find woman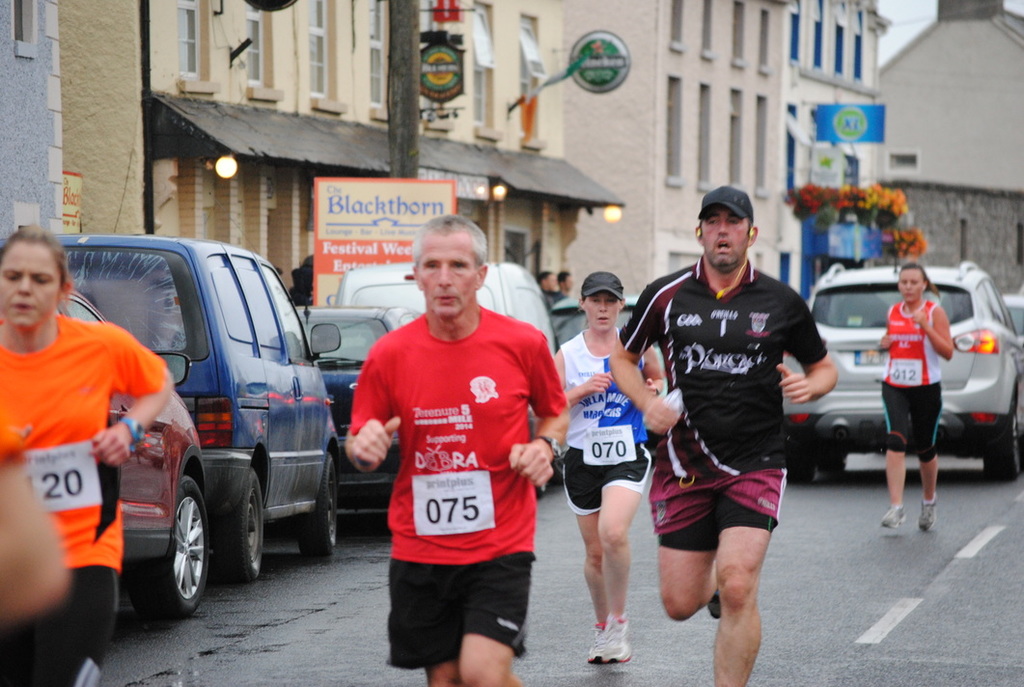
0/220/176/686
